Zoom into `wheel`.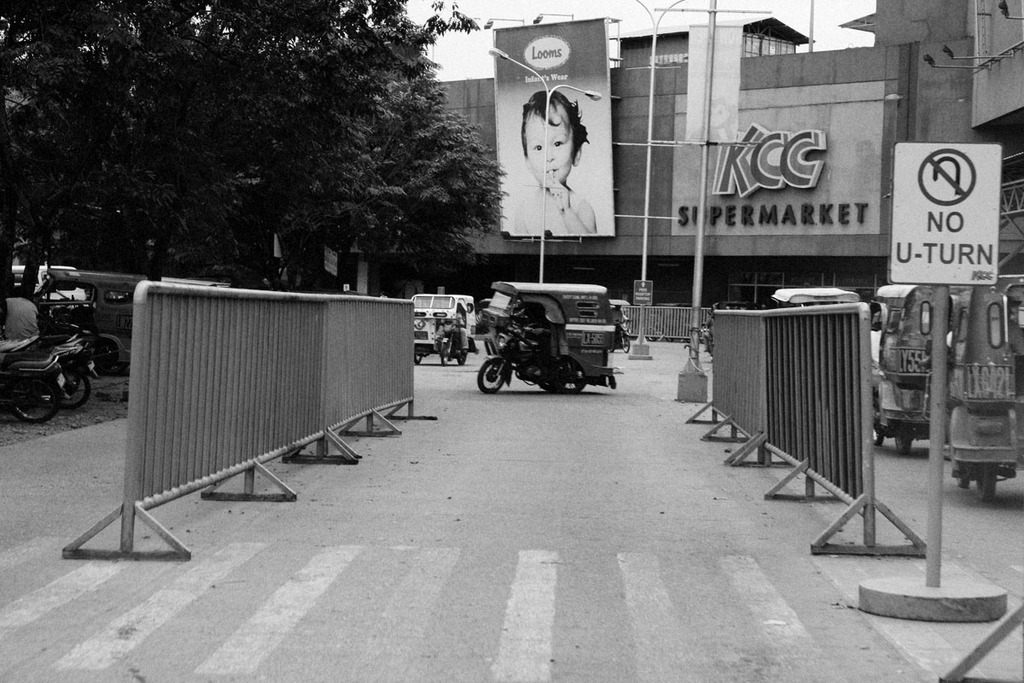
Zoom target: l=893, t=436, r=915, b=452.
